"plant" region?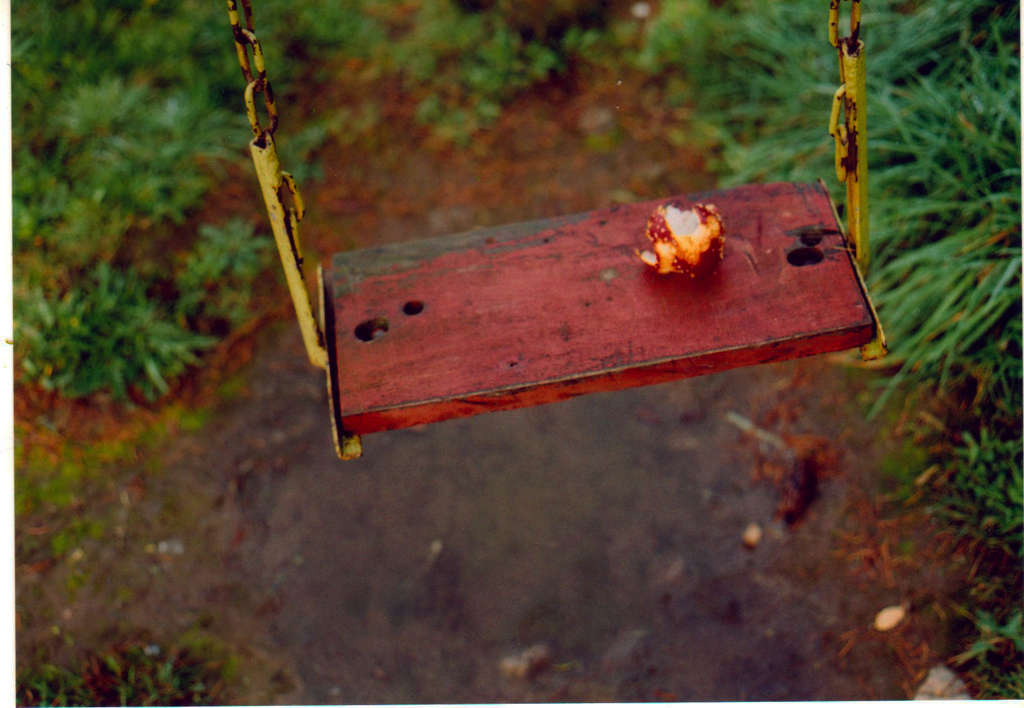
170:211:276:324
